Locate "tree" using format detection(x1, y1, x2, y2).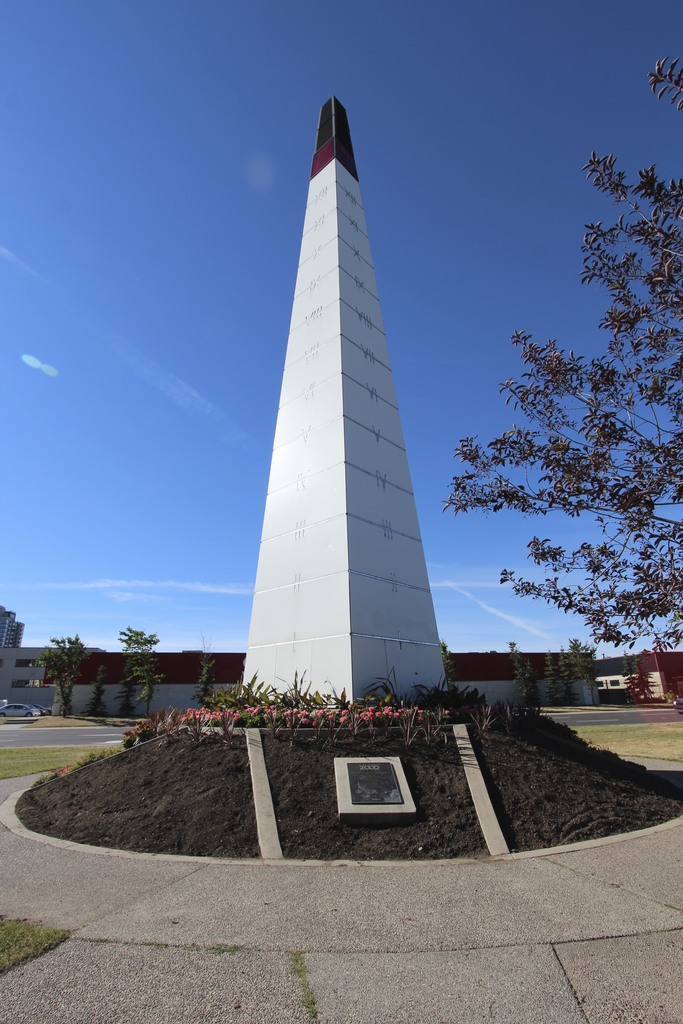
detection(182, 641, 212, 715).
